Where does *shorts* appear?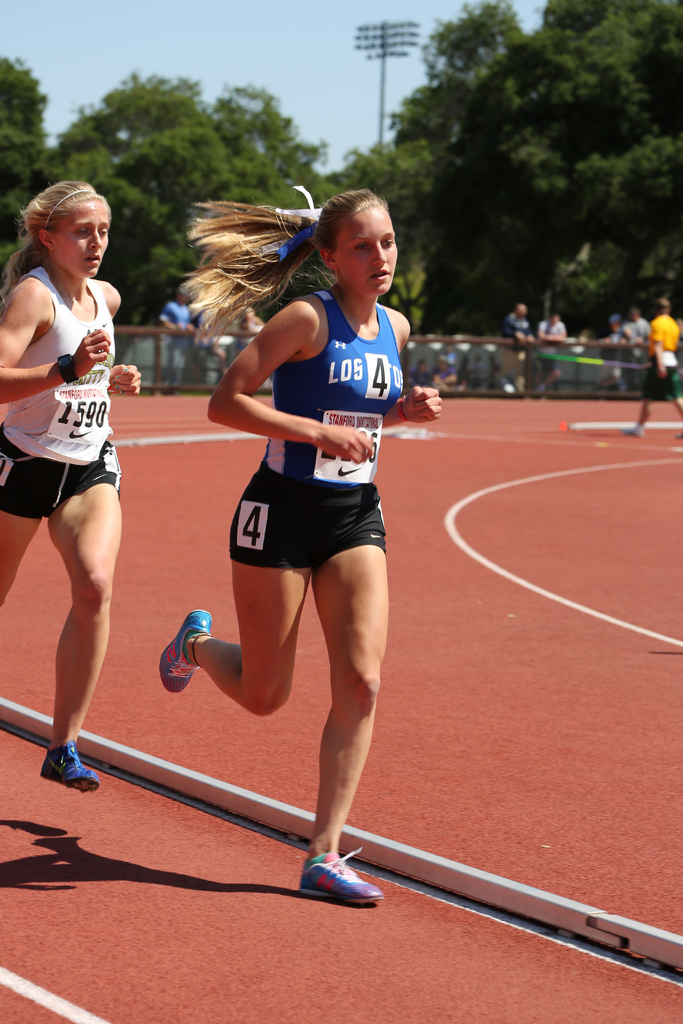
Appears at left=641, top=358, right=682, bottom=398.
